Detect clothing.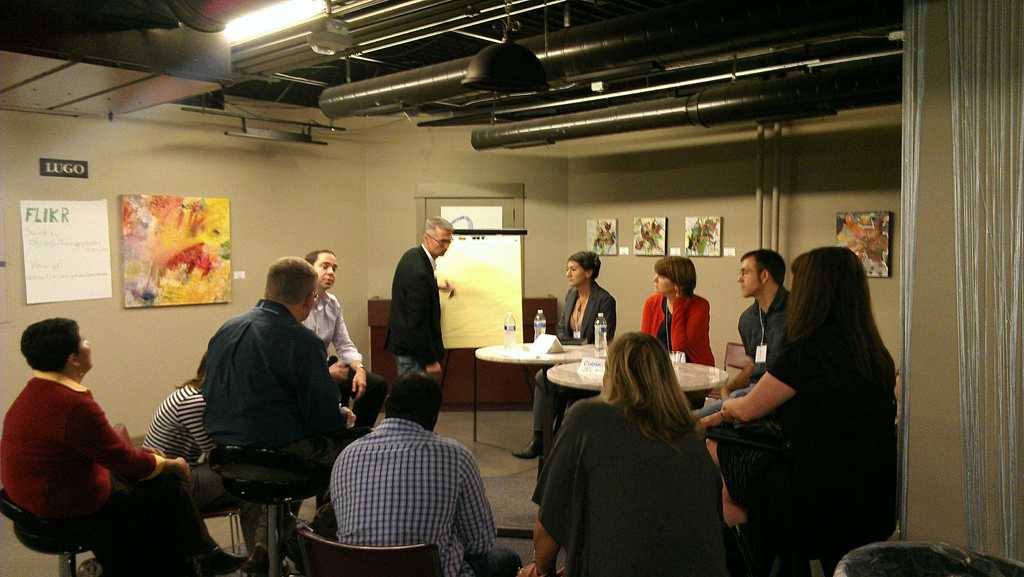
Detected at crop(296, 288, 365, 382).
